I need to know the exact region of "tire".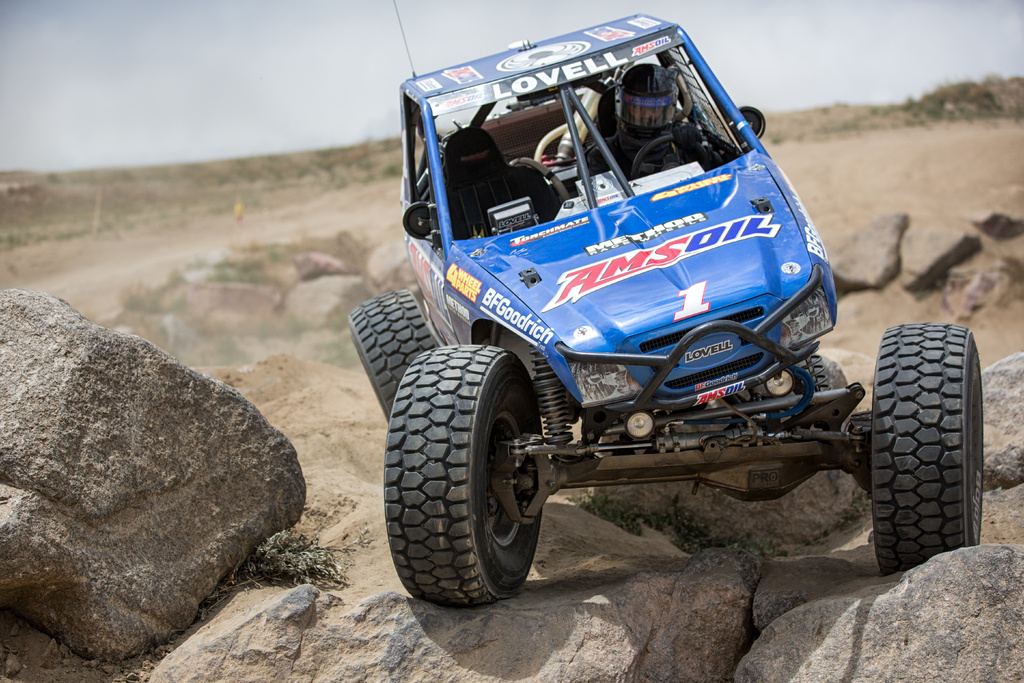
Region: <bbox>344, 286, 441, 424</bbox>.
